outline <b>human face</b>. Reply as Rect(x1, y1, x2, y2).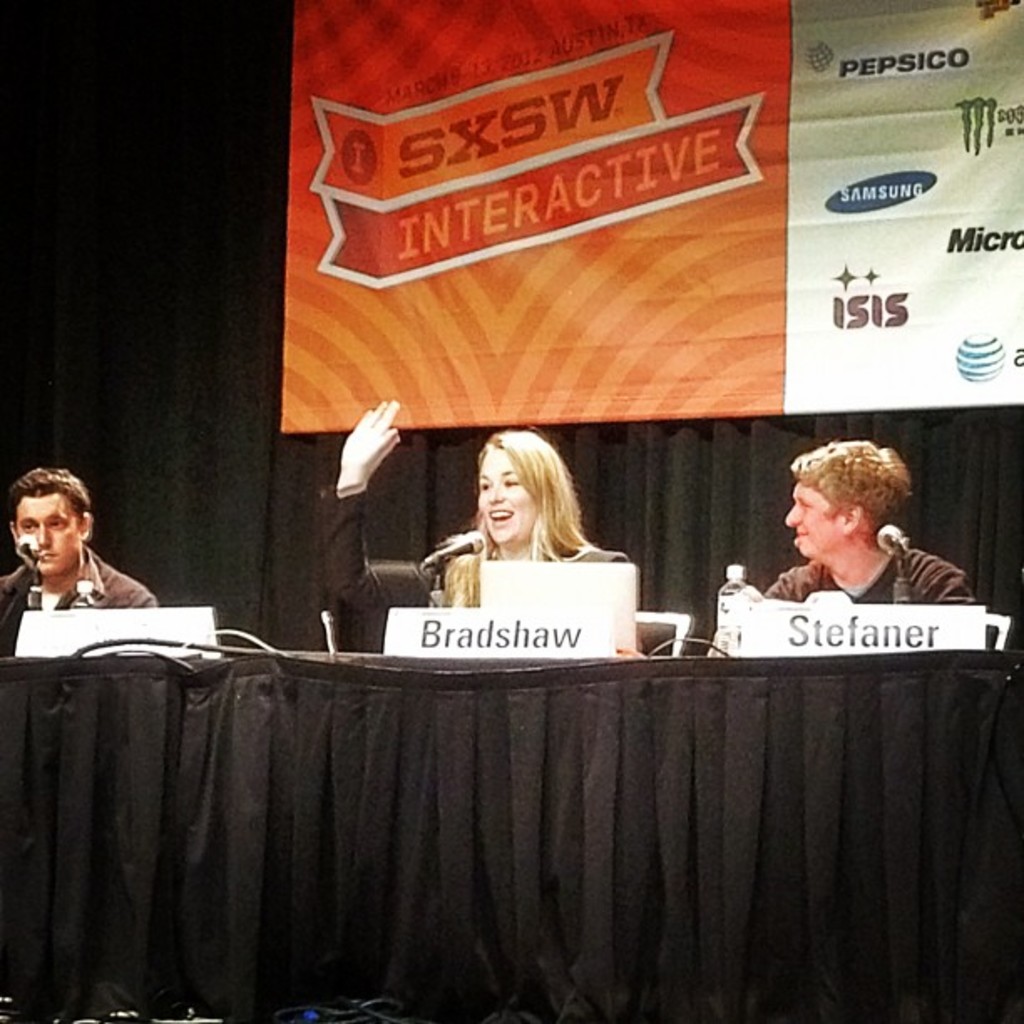
Rect(783, 480, 843, 556).
